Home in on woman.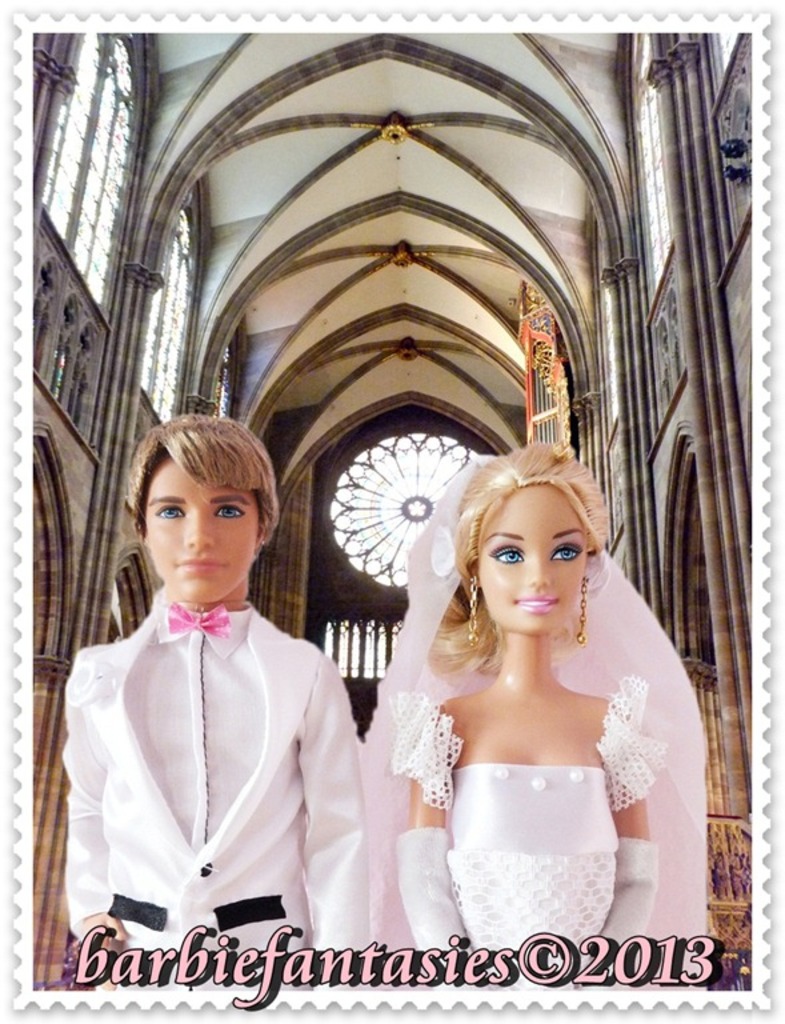
Homed in at (x1=377, y1=451, x2=702, y2=944).
